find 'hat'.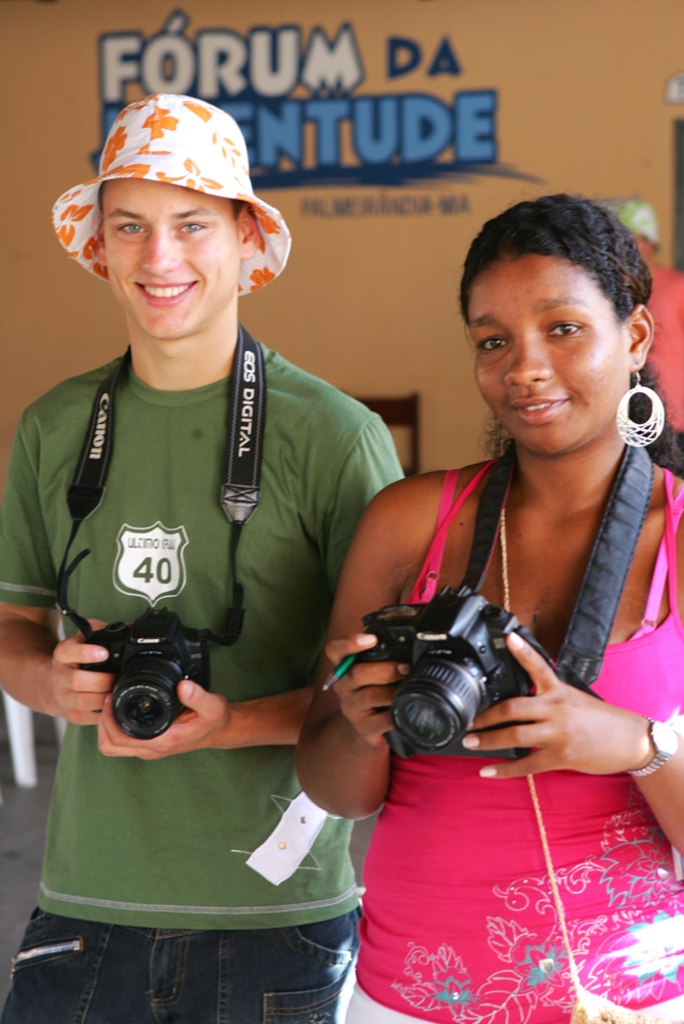
[51, 93, 292, 299].
